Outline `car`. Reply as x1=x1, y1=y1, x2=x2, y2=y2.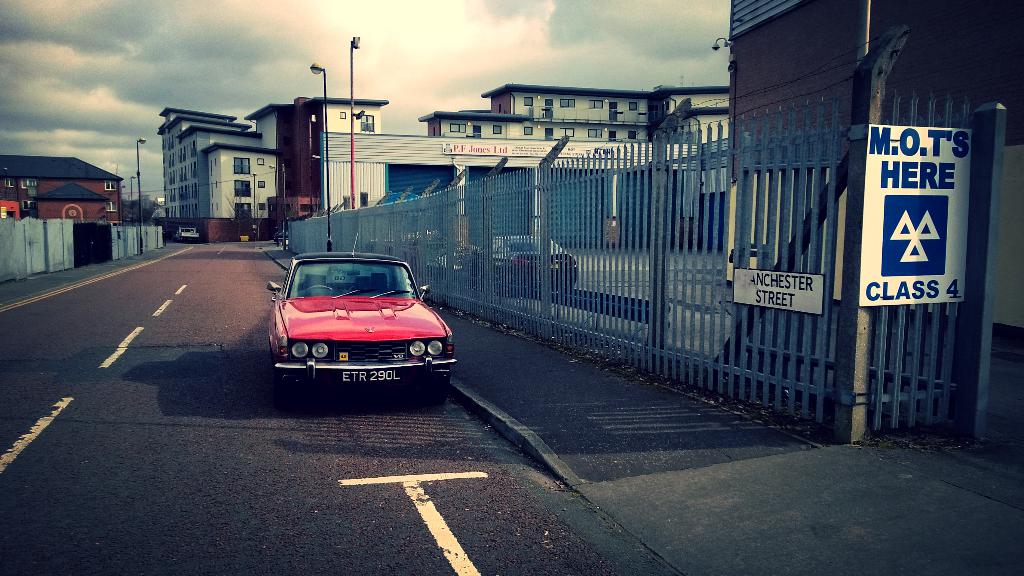
x1=264, y1=248, x2=463, y2=397.
